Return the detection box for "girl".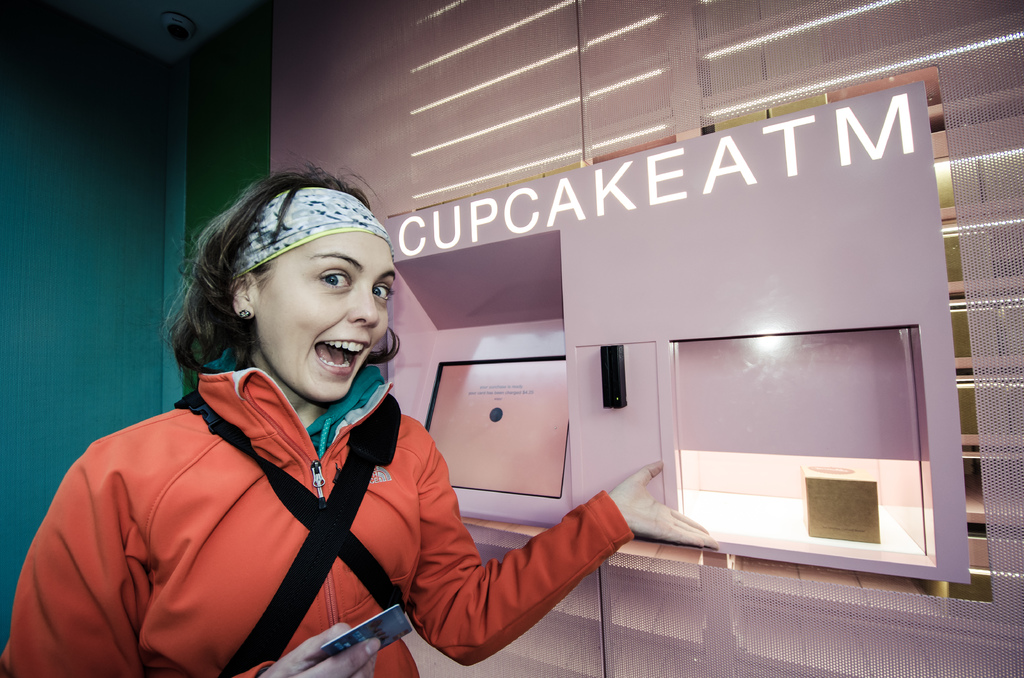
left=0, top=166, right=708, bottom=677.
